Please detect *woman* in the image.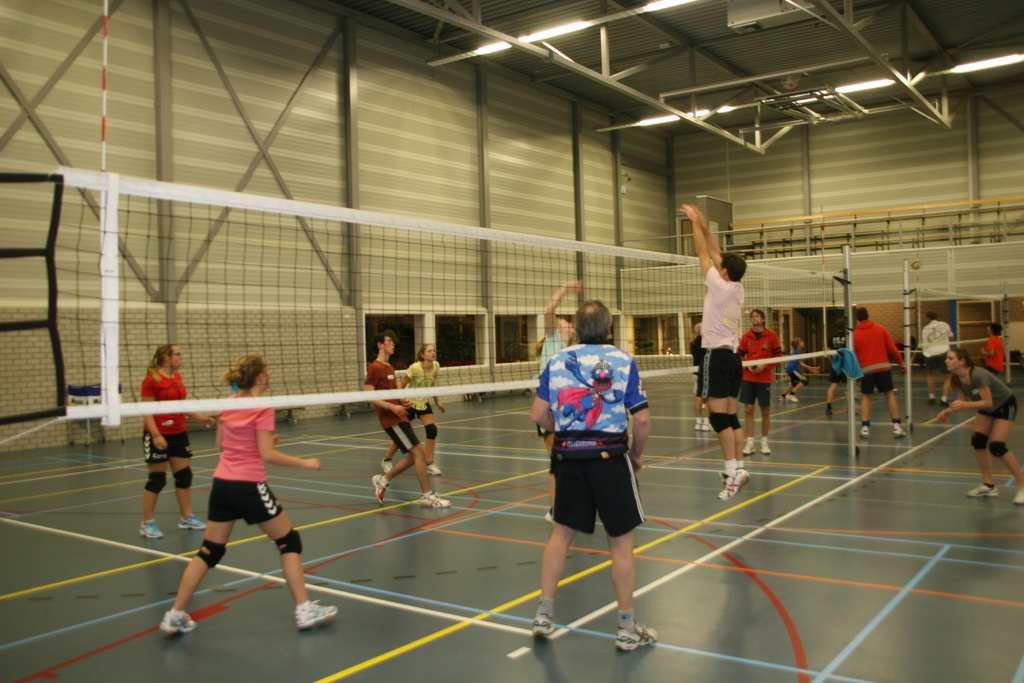
rect(381, 341, 446, 477).
